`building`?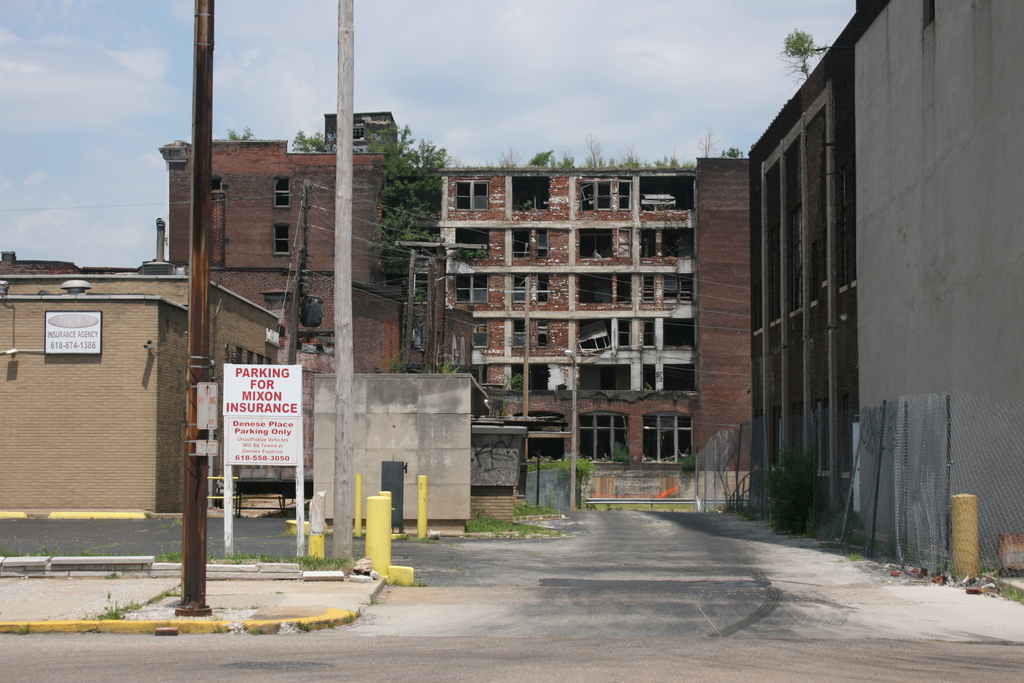
detection(165, 111, 750, 460)
